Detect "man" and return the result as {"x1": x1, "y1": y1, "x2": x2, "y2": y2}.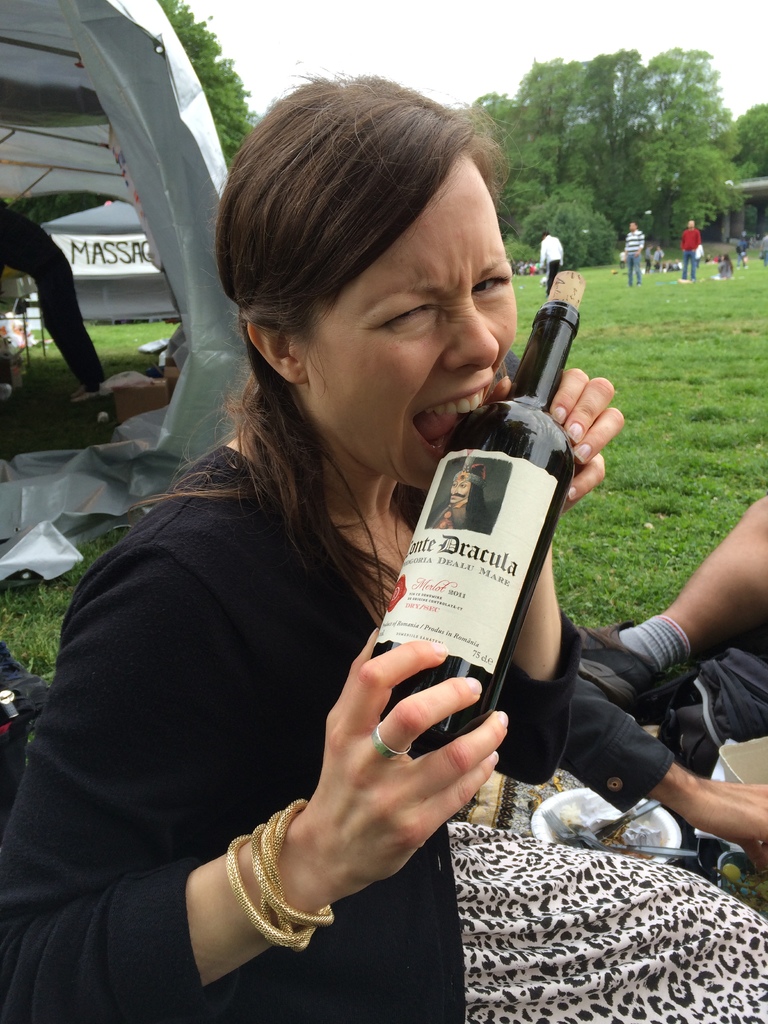
{"x1": 679, "y1": 217, "x2": 700, "y2": 282}.
